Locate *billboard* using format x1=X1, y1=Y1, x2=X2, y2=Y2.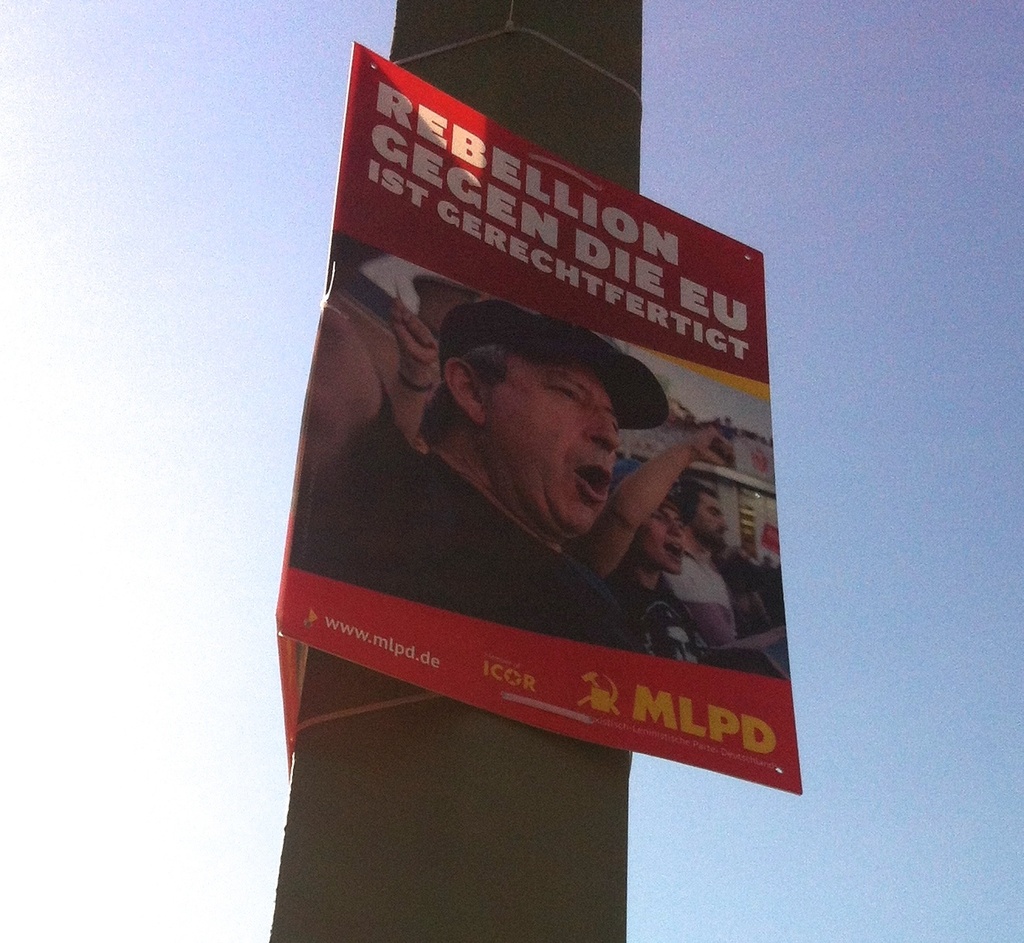
x1=255, y1=18, x2=799, y2=731.
